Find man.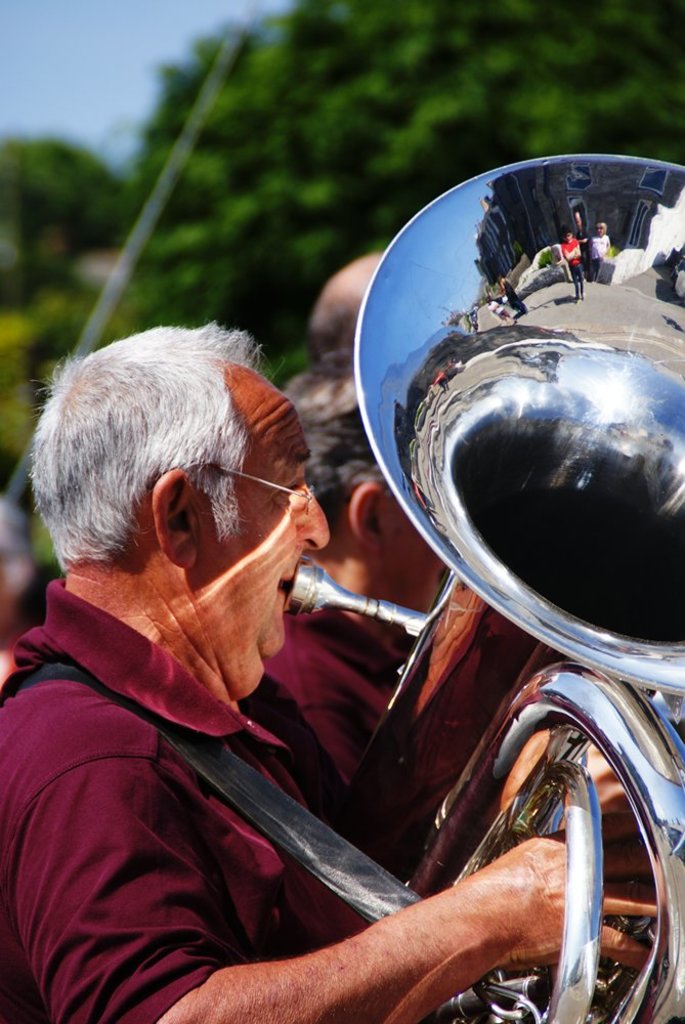
left=239, top=374, right=497, bottom=843.
